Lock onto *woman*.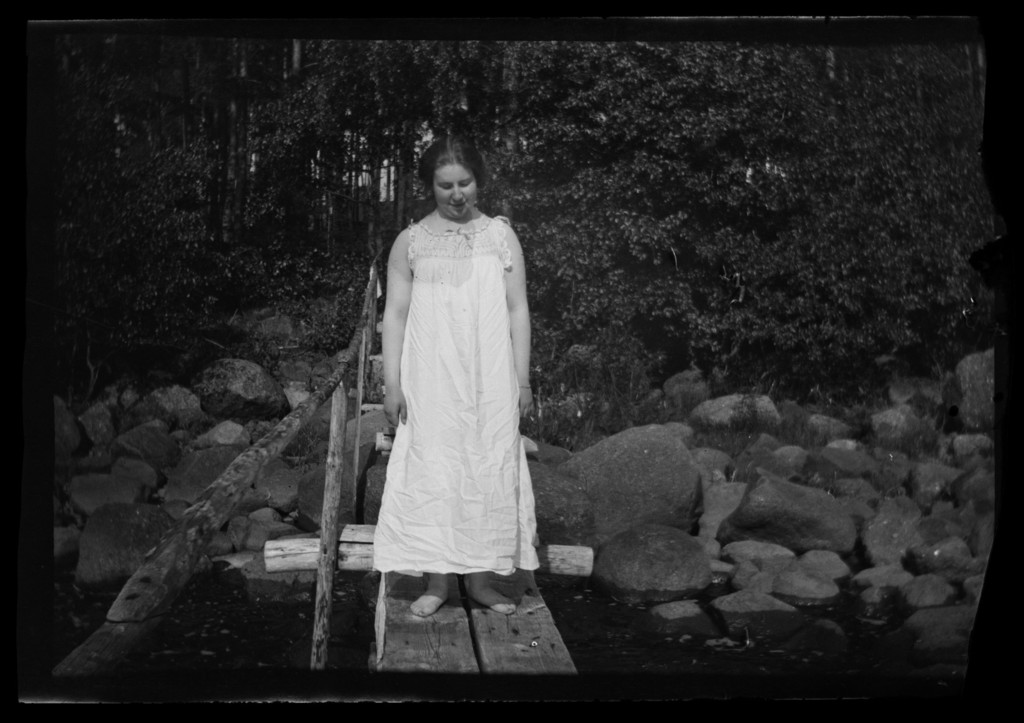
Locked: [359,126,532,633].
